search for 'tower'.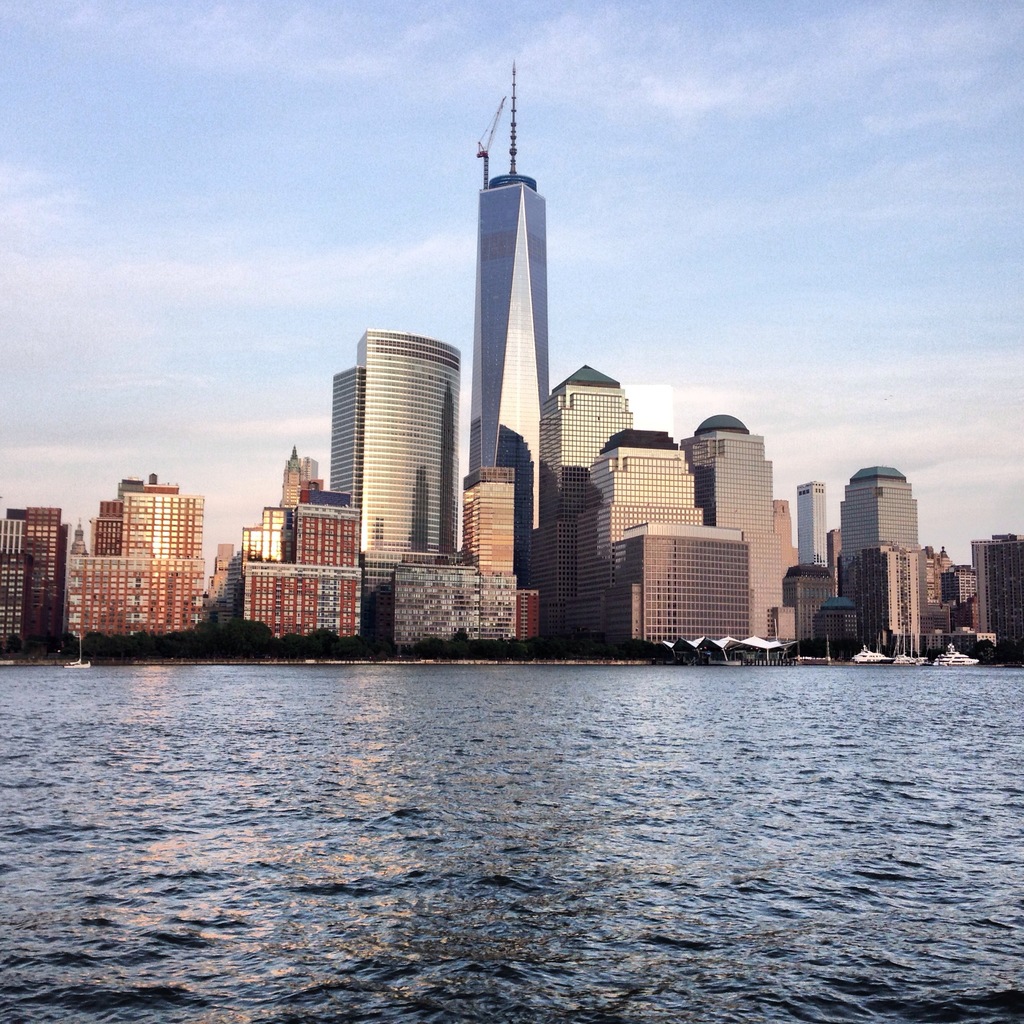
Found at {"left": 236, "top": 442, "right": 362, "bottom": 653}.
